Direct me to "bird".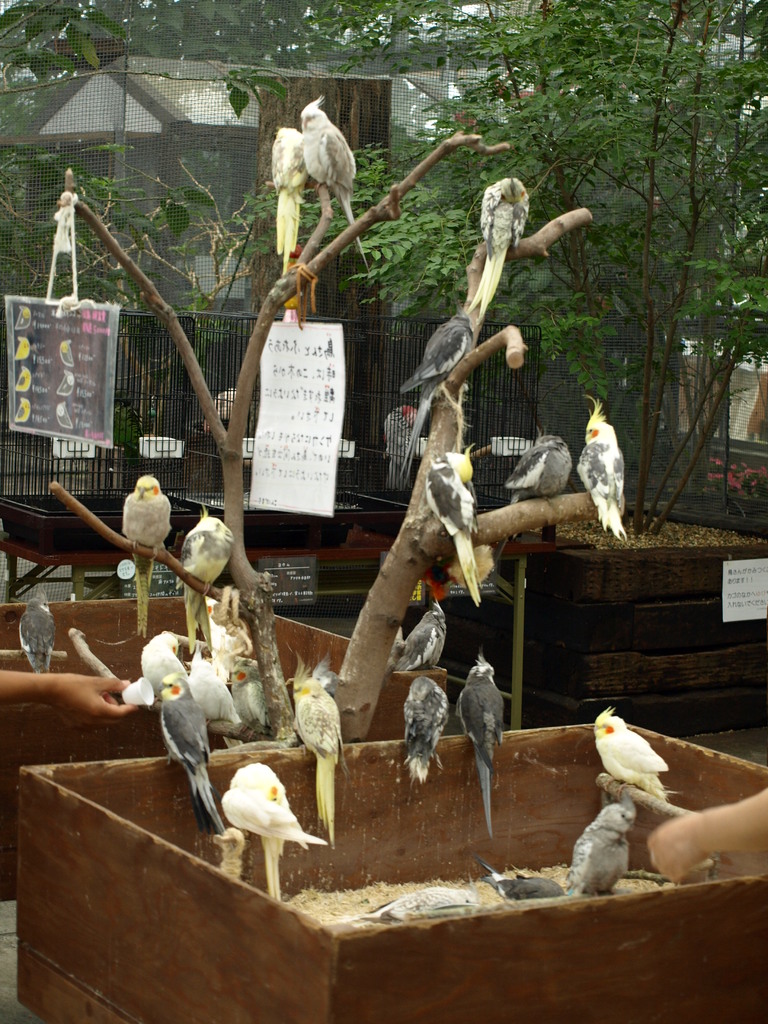
Direction: (226,665,276,739).
